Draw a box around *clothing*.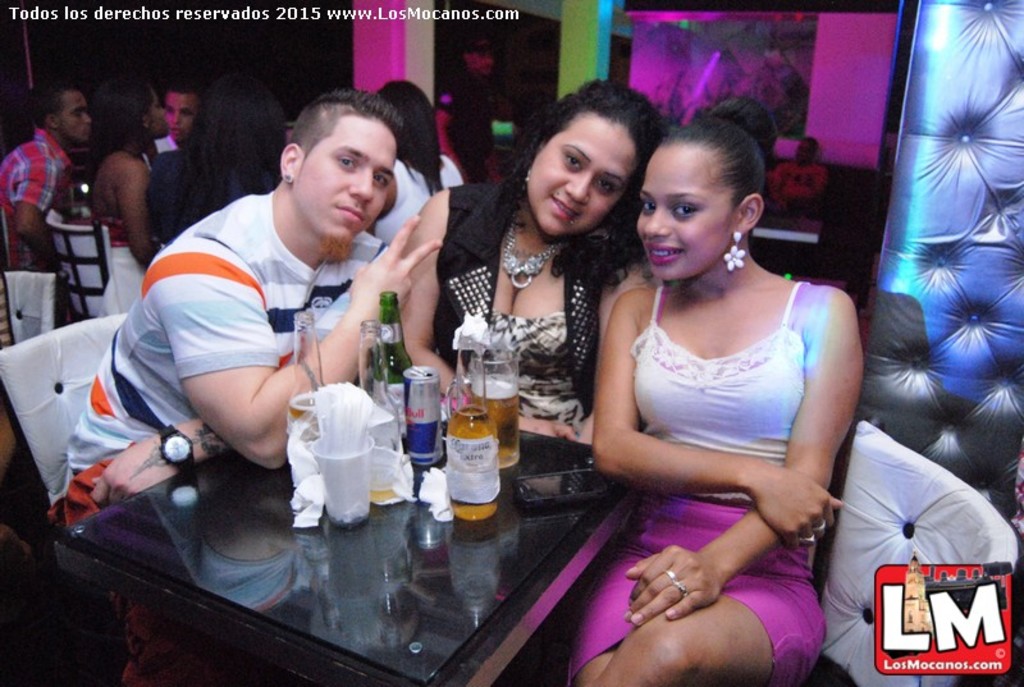
539:278:846:681.
